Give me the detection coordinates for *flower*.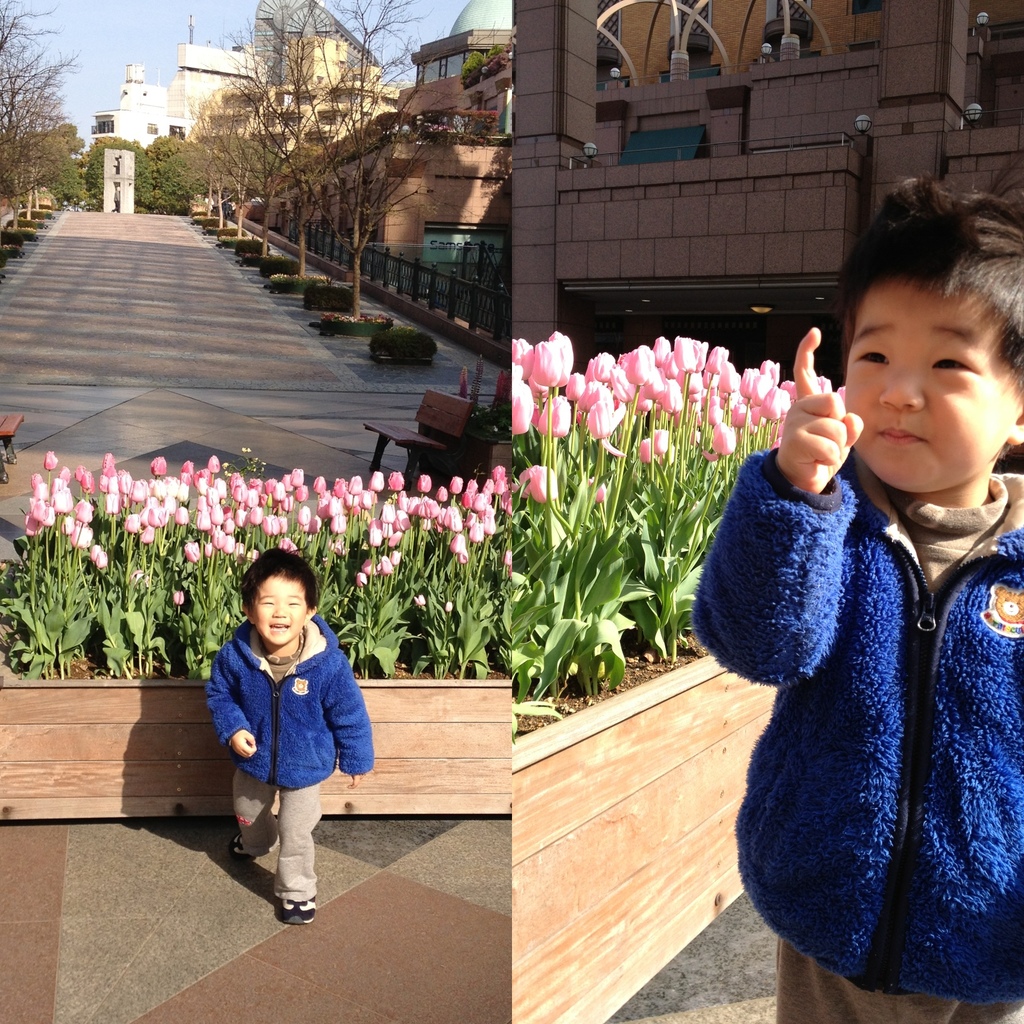
pyautogui.locateOnScreen(172, 588, 188, 609).
